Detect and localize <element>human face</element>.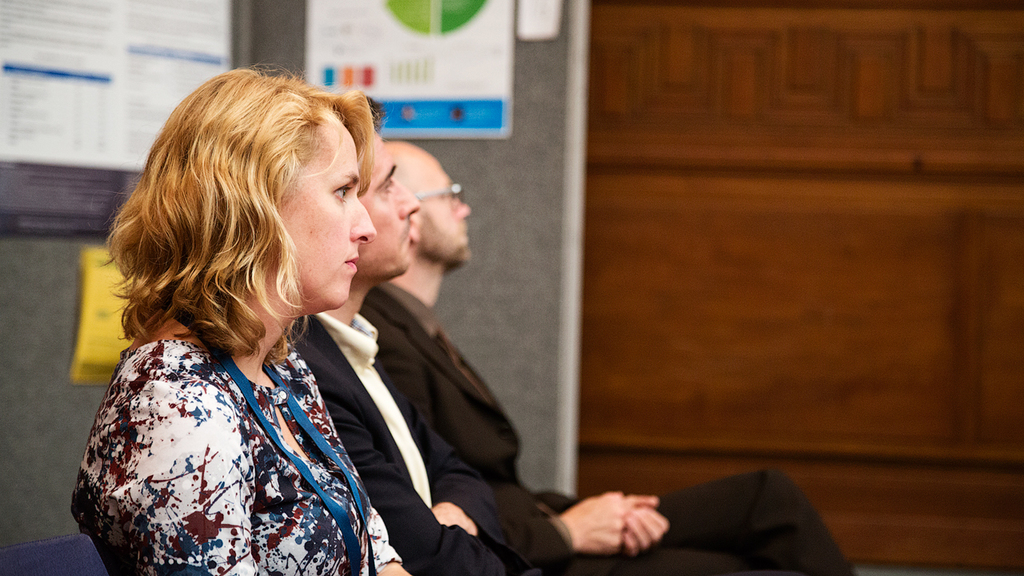
Localized at bbox=[277, 122, 377, 313].
